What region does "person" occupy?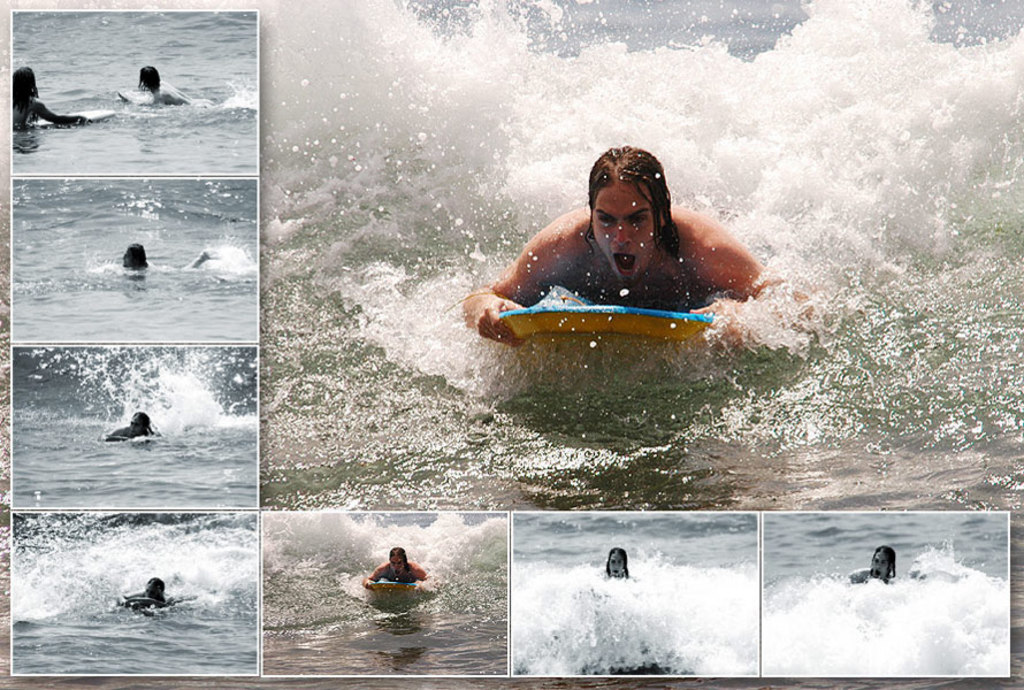
463, 143, 812, 350.
